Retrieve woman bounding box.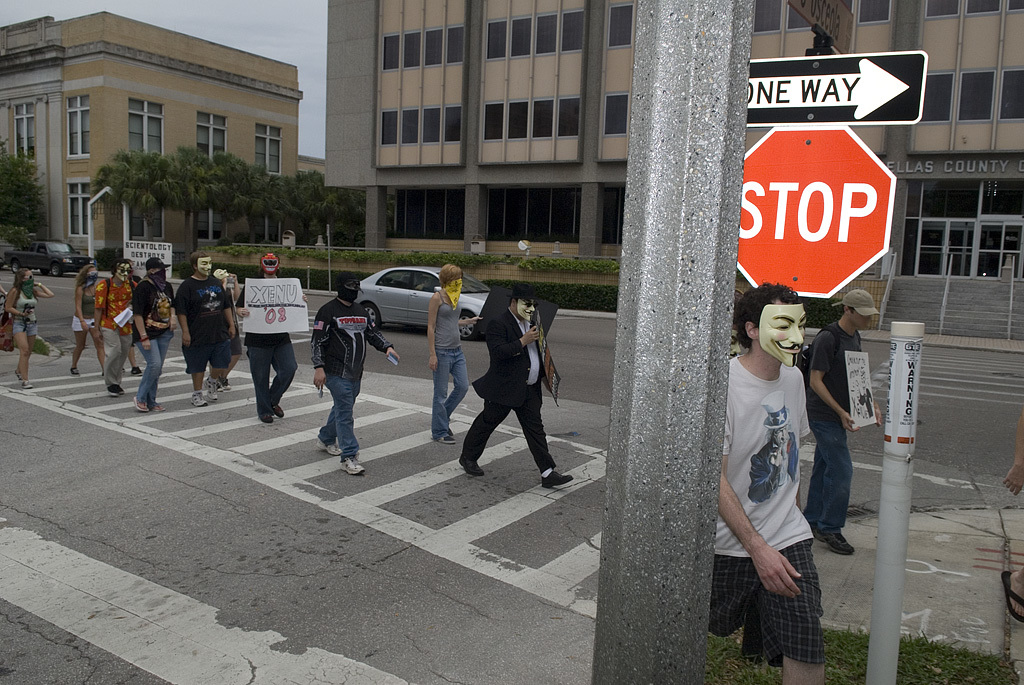
Bounding box: region(3, 269, 55, 384).
